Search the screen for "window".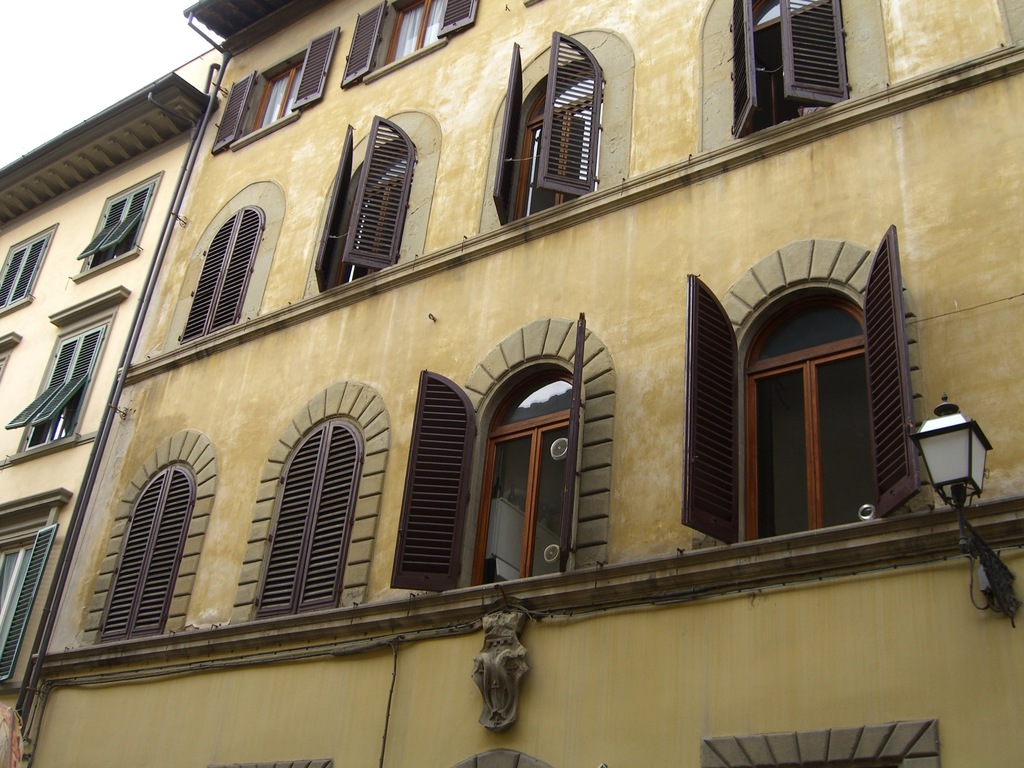
Found at 510, 41, 620, 210.
